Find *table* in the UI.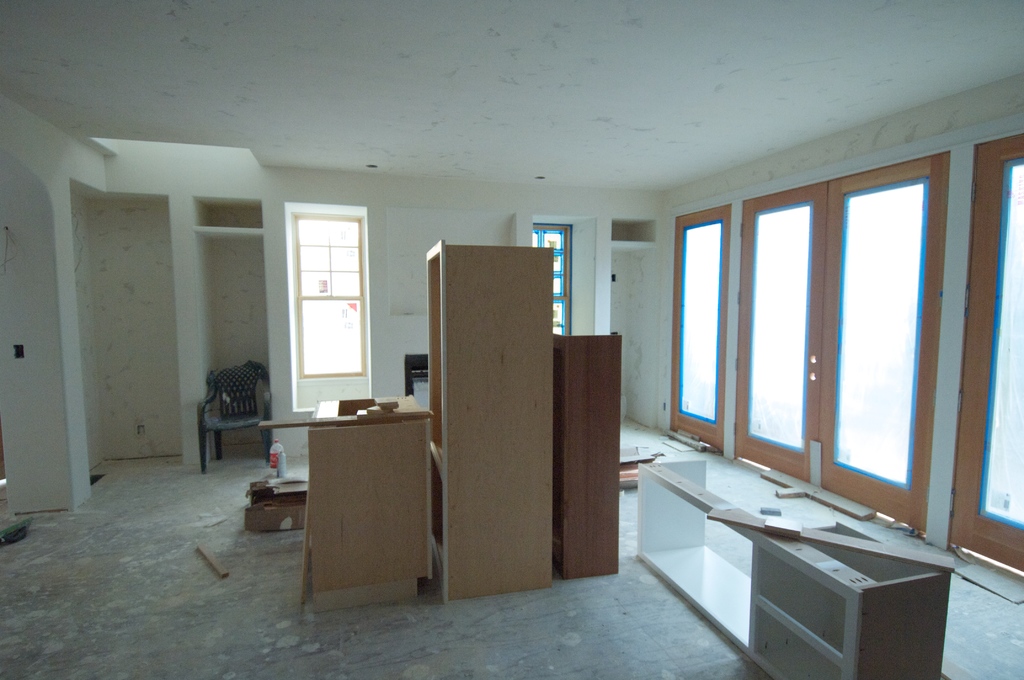
UI element at box=[634, 458, 955, 679].
